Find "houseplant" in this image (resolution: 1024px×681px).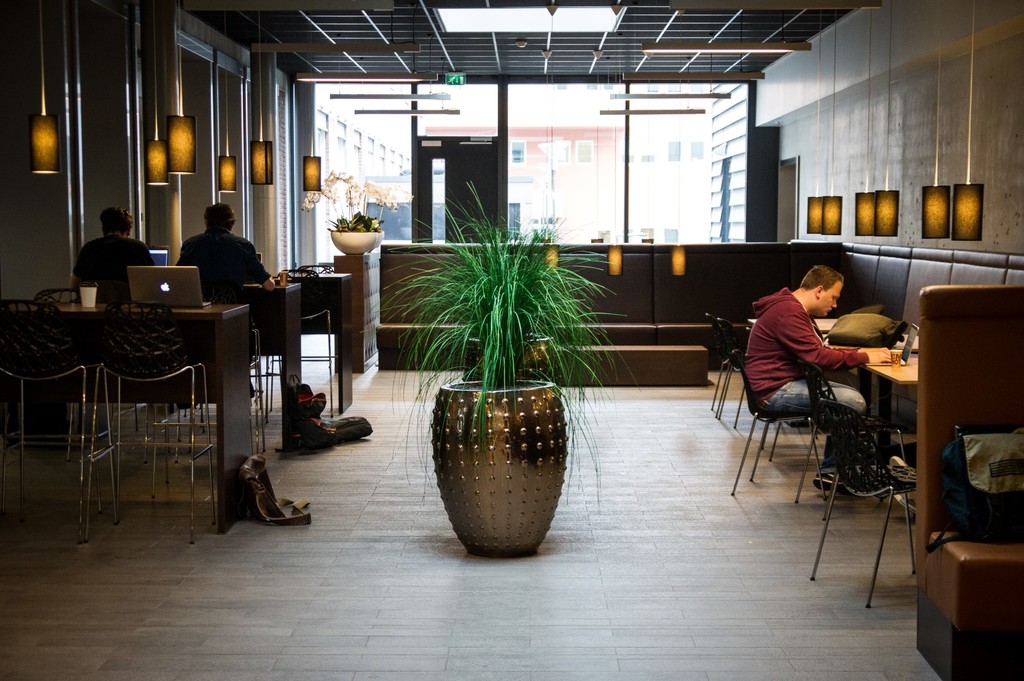
rect(300, 170, 398, 263).
